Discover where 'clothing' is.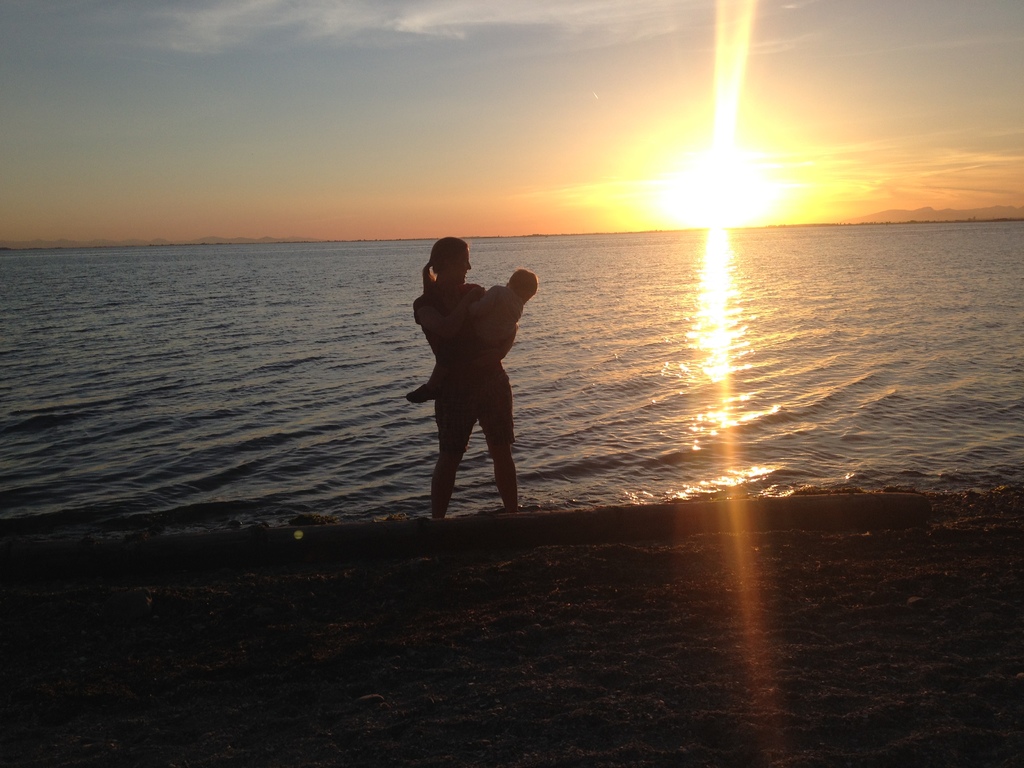
Discovered at x1=443 y1=289 x2=537 y2=374.
